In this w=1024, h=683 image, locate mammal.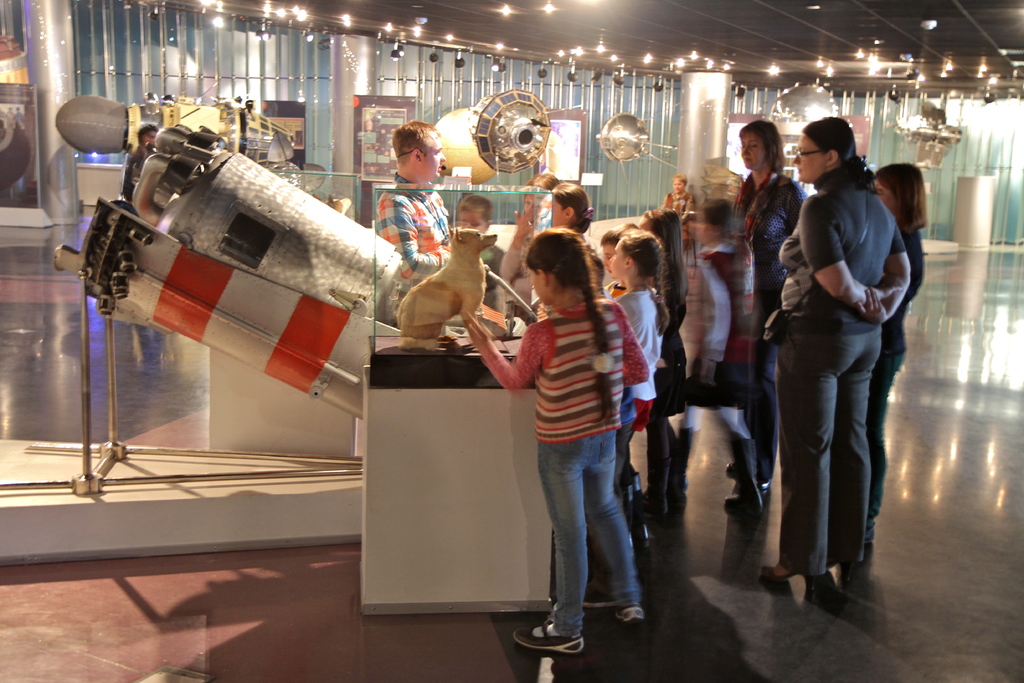
Bounding box: (501,214,653,634).
